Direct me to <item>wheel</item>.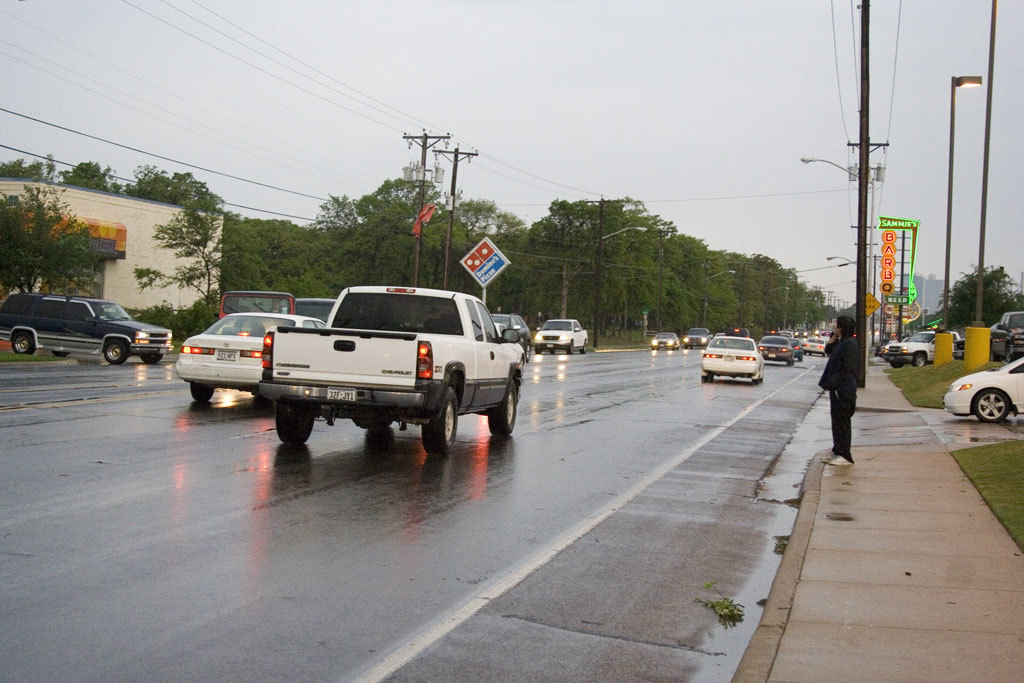
Direction: x1=563 y1=340 x2=579 y2=353.
